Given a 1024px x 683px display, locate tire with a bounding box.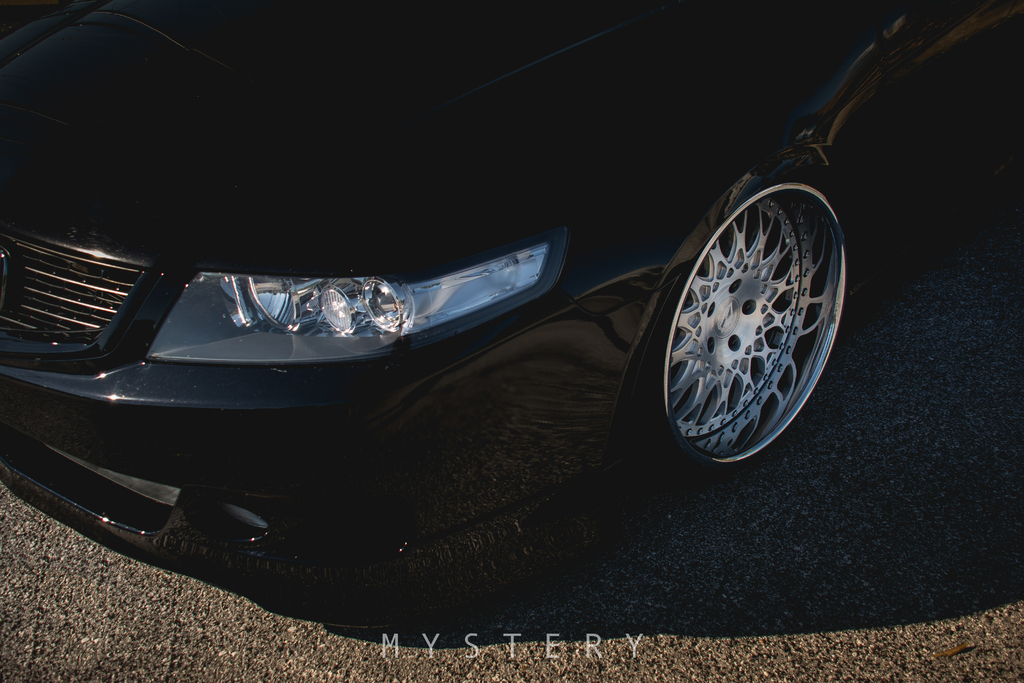
Located: 643 152 848 469.
